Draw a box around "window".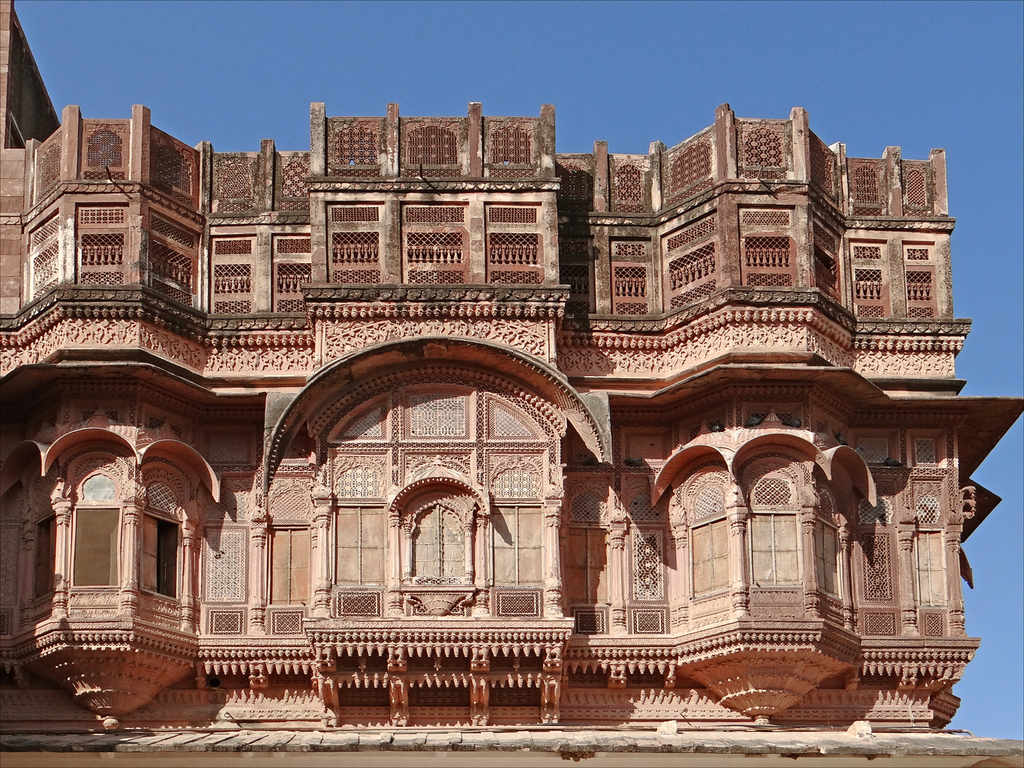
573/529/610/608.
